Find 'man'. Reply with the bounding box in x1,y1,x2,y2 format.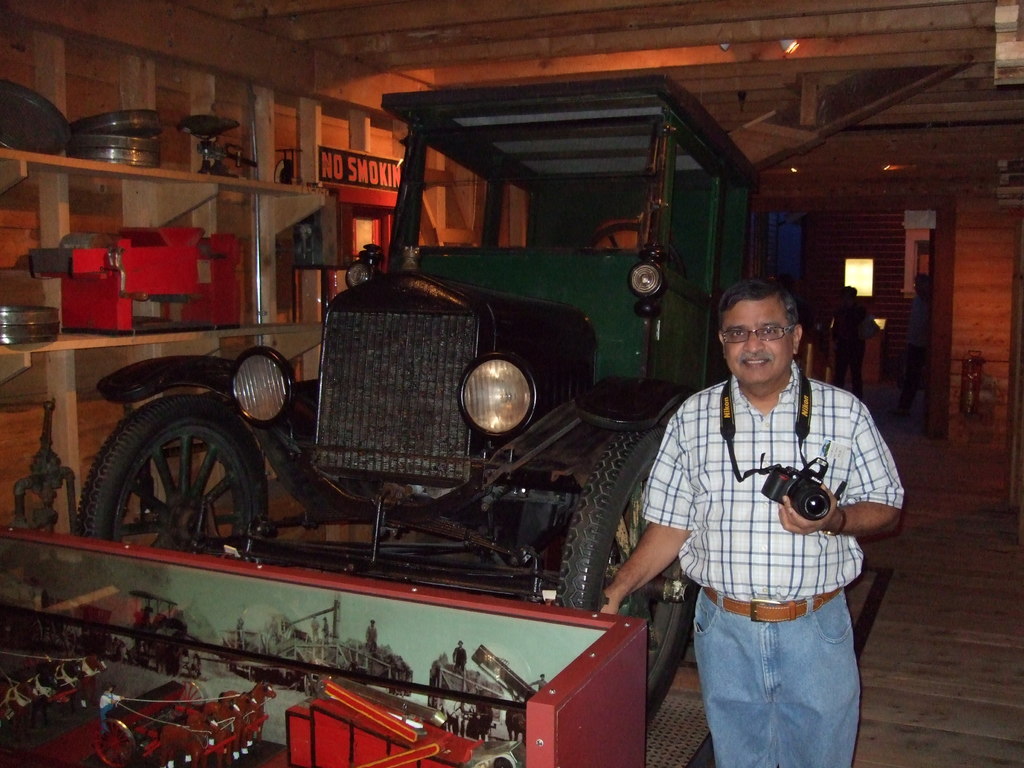
831,288,878,399.
